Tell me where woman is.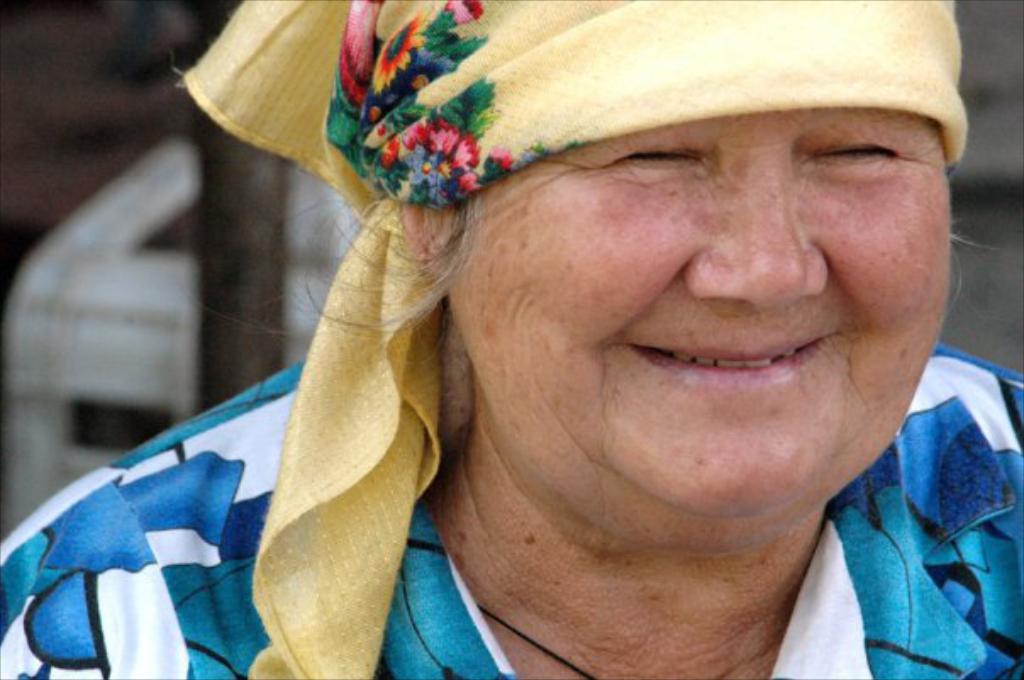
woman is at <bbox>0, 0, 1022, 678</bbox>.
